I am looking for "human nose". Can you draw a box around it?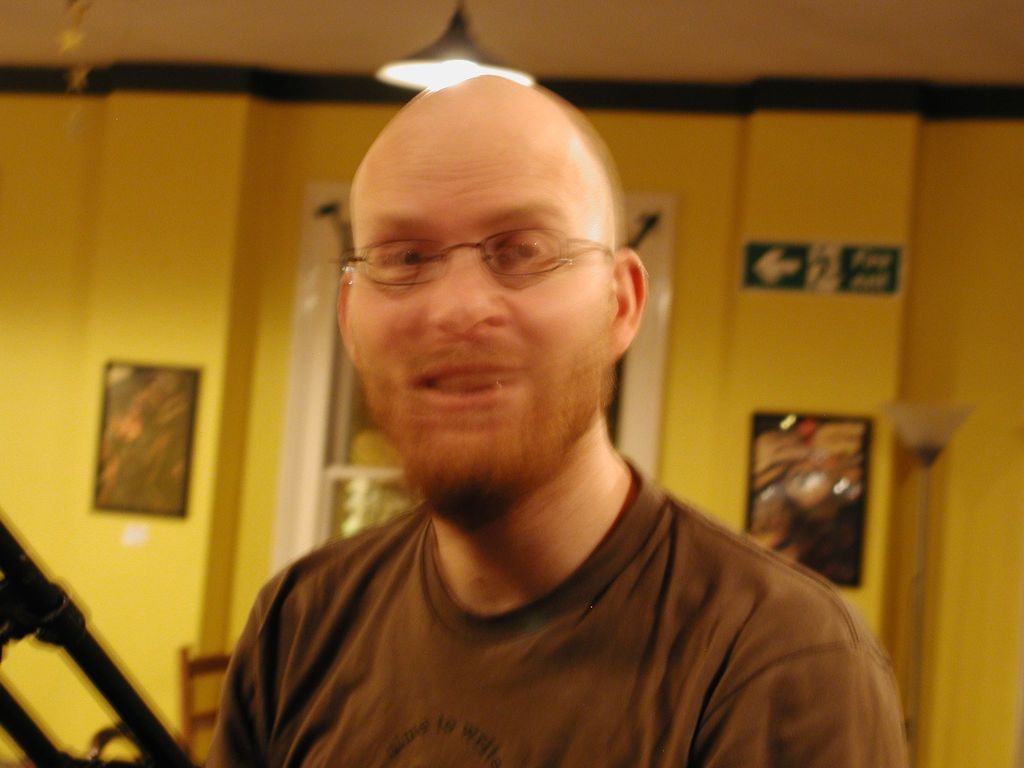
Sure, the bounding box is (left=429, top=260, right=504, bottom=337).
